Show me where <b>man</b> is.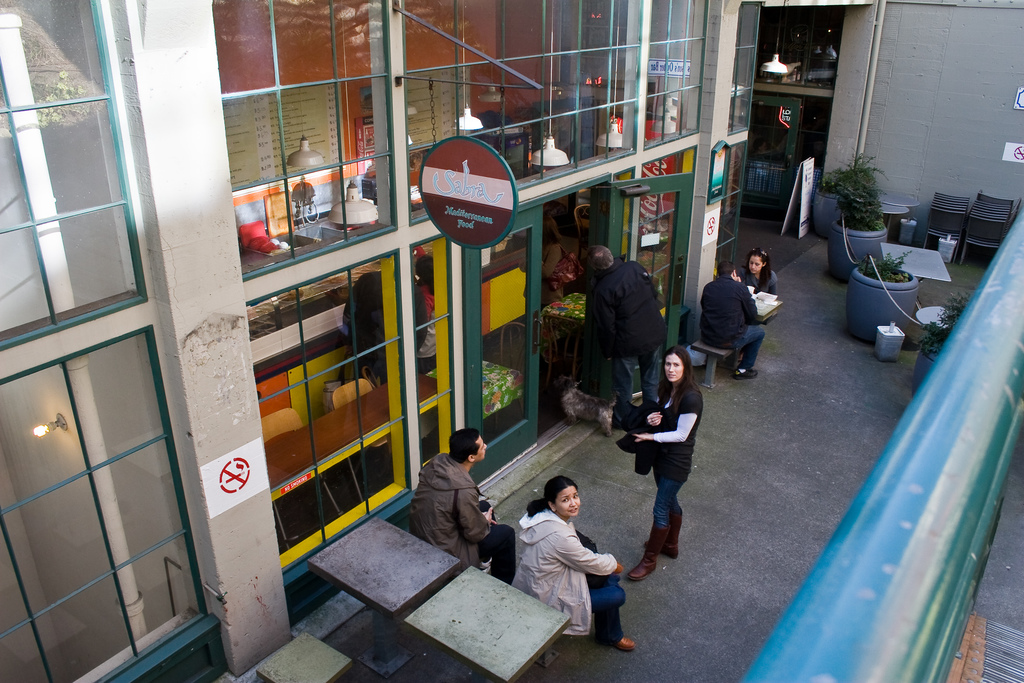
<b>man</b> is at (x1=417, y1=436, x2=513, y2=579).
